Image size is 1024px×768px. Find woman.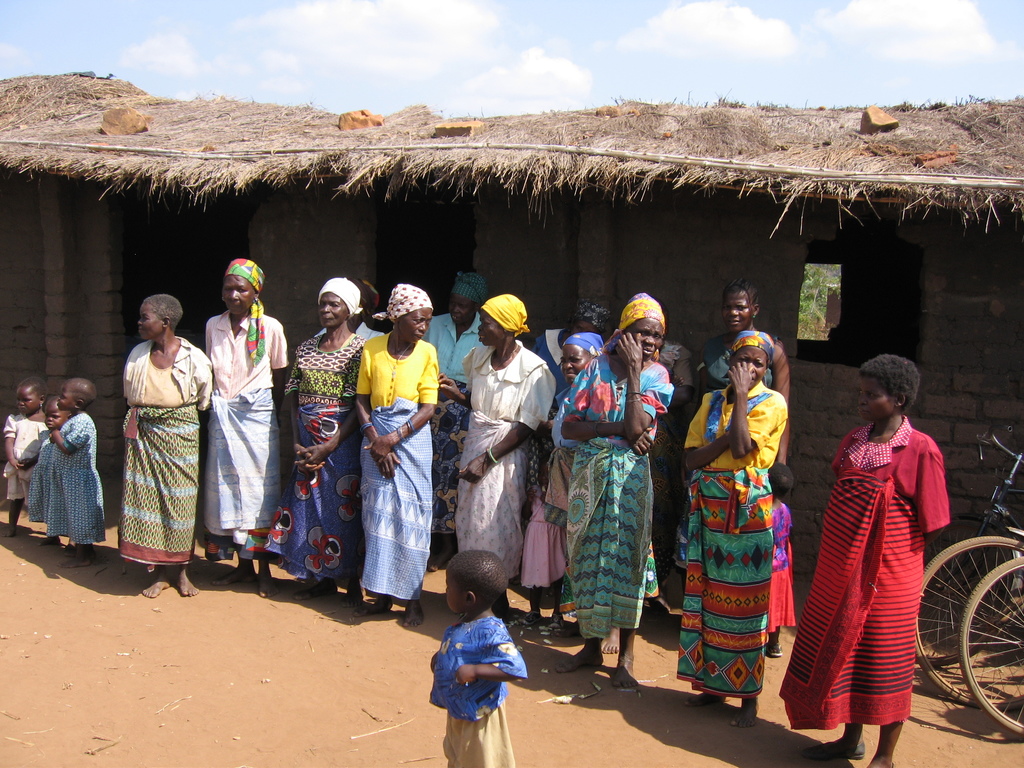
{"x1": 267, "y1": 276, "x2": 371, "y2": 598}.
